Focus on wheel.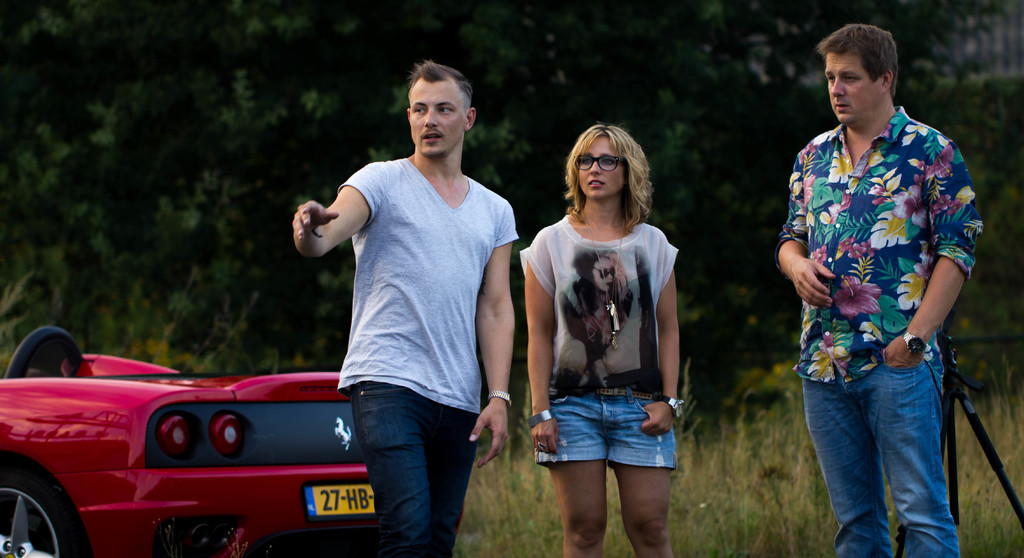
Focused at <box>4,457,63,552</box>.
